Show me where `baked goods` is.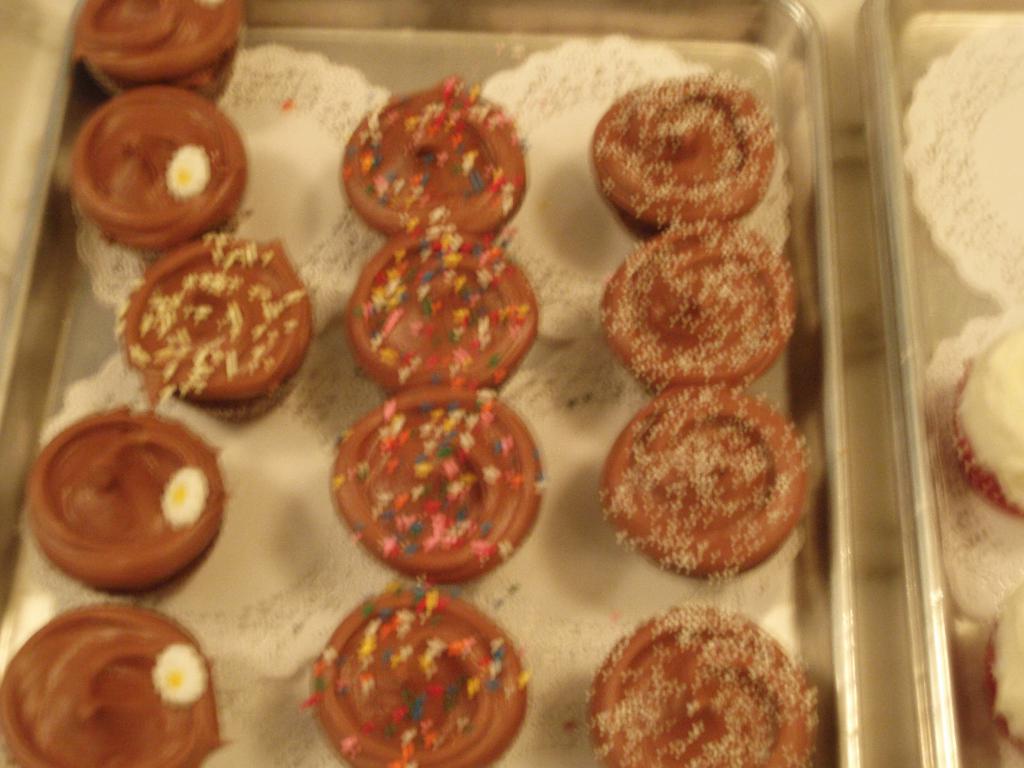
`baked goods` is at bbox(68, 0, 240, 102).
